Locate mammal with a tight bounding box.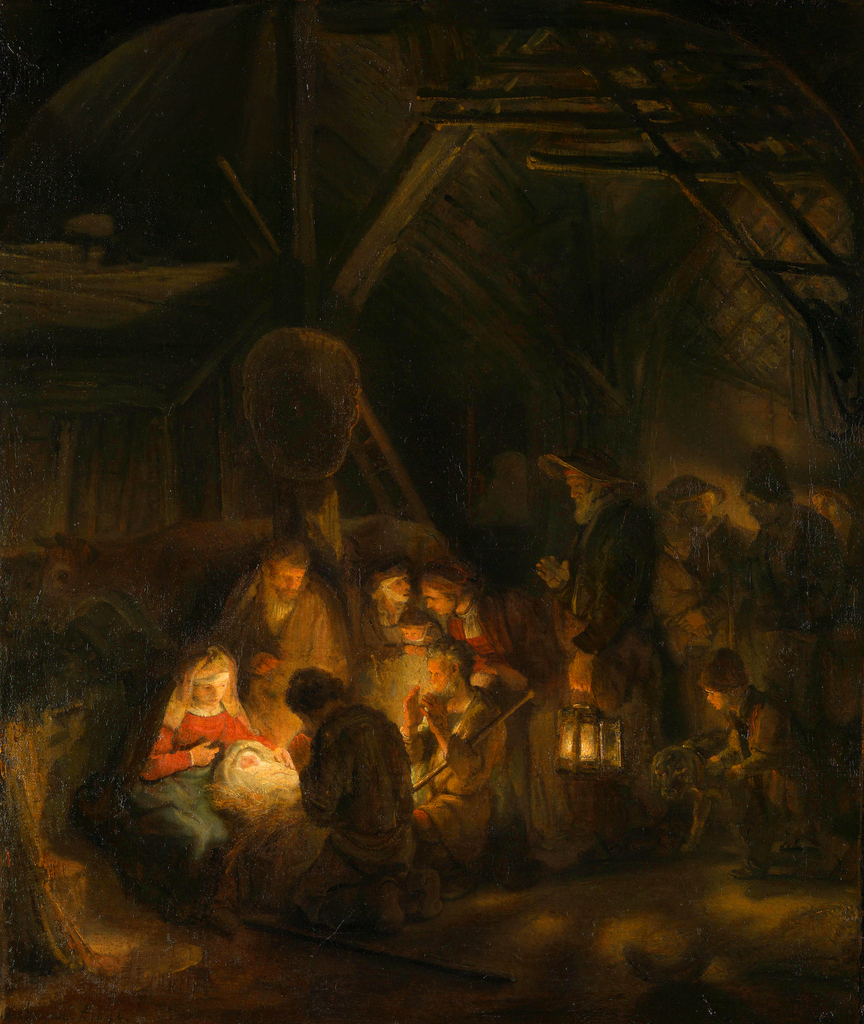
locate(362, 572, 428, 657).
